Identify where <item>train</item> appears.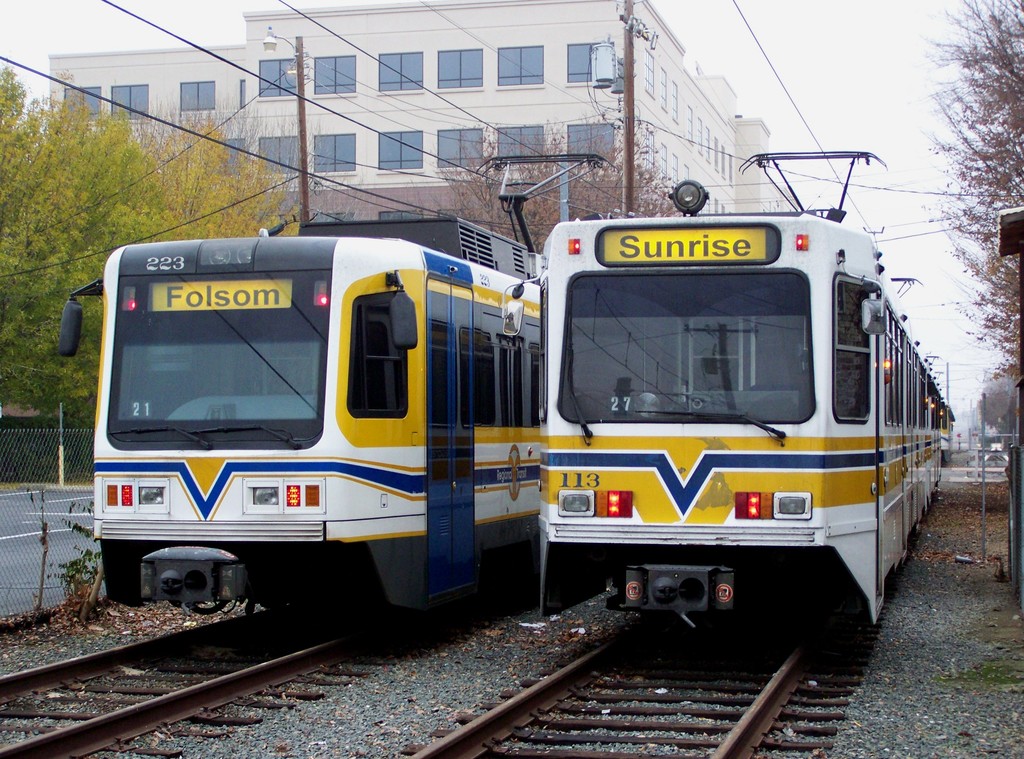
Appears at box=[498, 142, 951, 664].
